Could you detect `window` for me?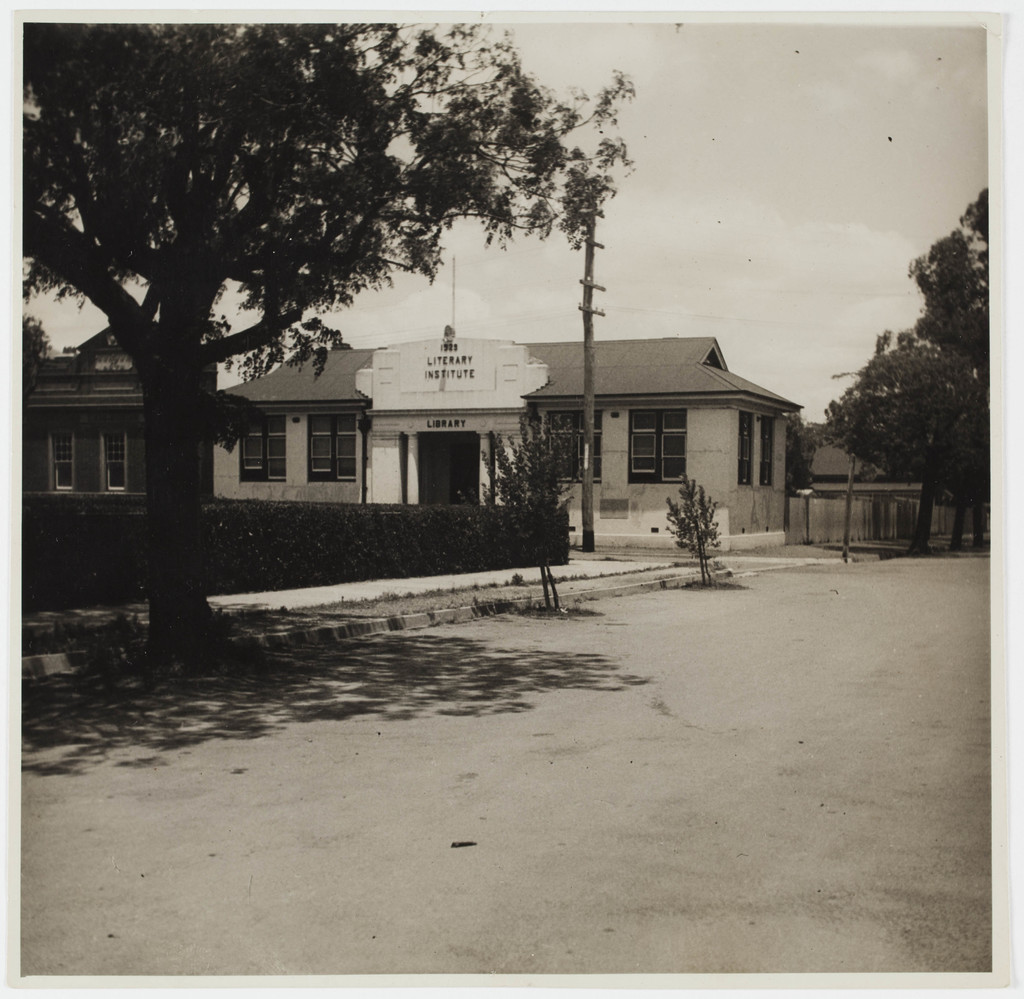
Detection result: <box>759,417,774,488</box>.
